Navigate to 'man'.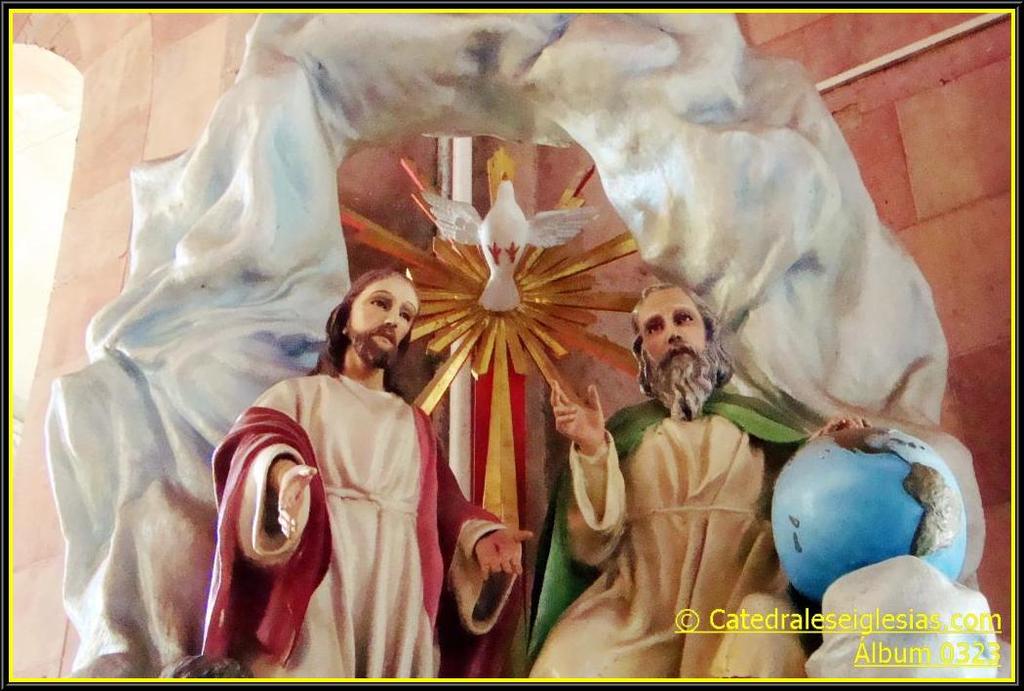
Navigation target: crop(191, 266, 525, 680).
